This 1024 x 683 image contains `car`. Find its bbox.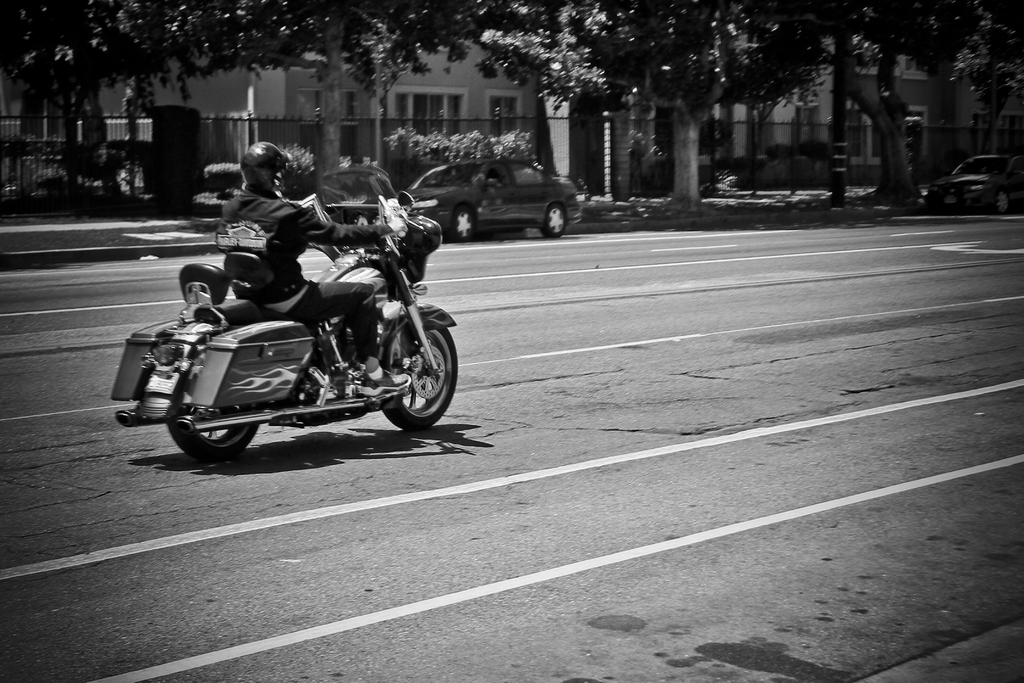
bbox(410, 159, 583, 242).
